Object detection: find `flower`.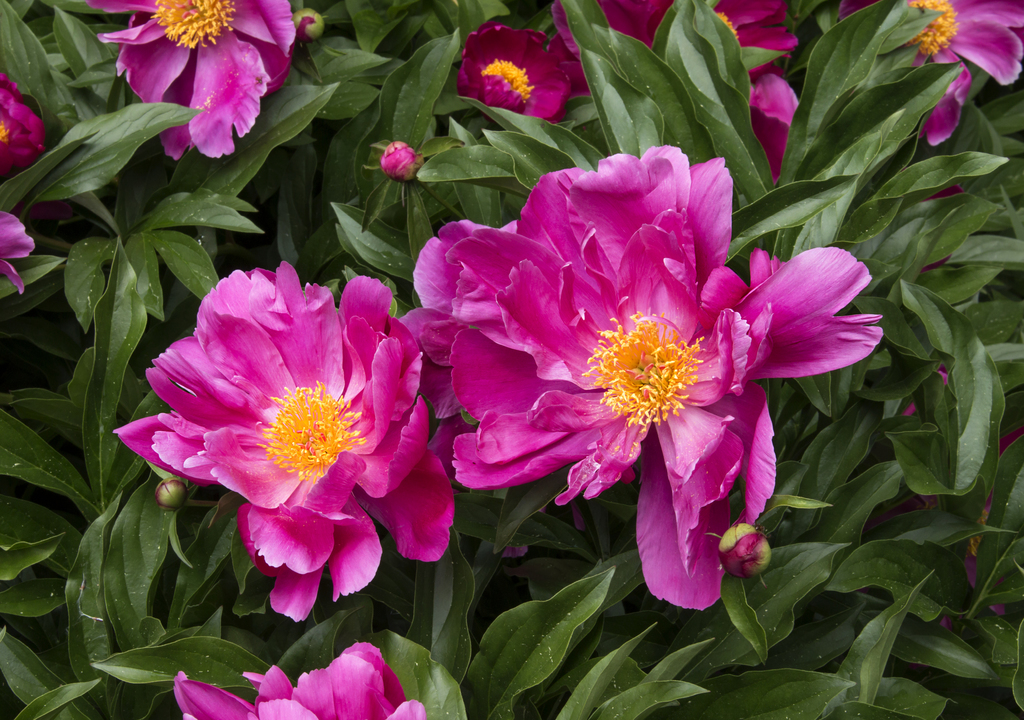
region(833, 0, 1023, 152).
